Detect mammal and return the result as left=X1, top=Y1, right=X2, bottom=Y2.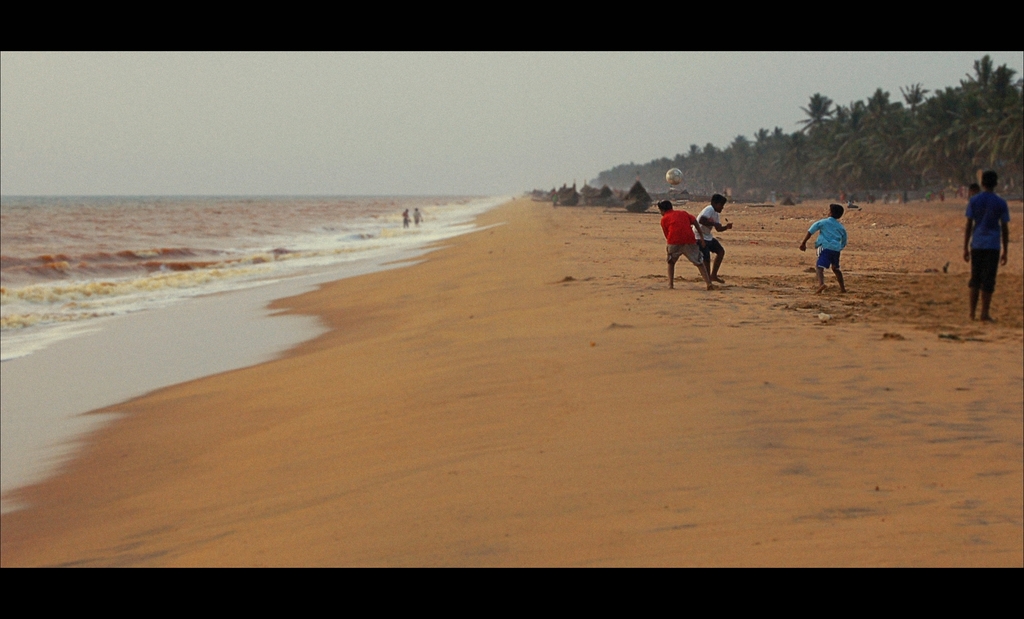
left=552, top=189, right=557, bottom=206.
